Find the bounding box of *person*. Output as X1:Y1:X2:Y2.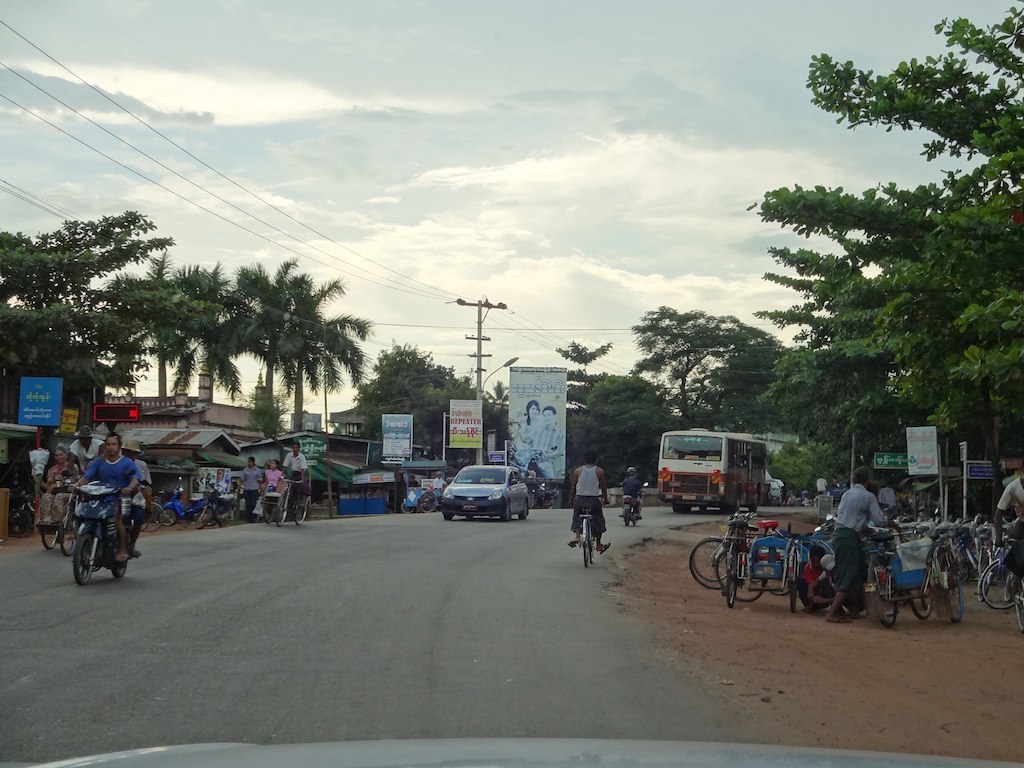
283:439:309:504.
